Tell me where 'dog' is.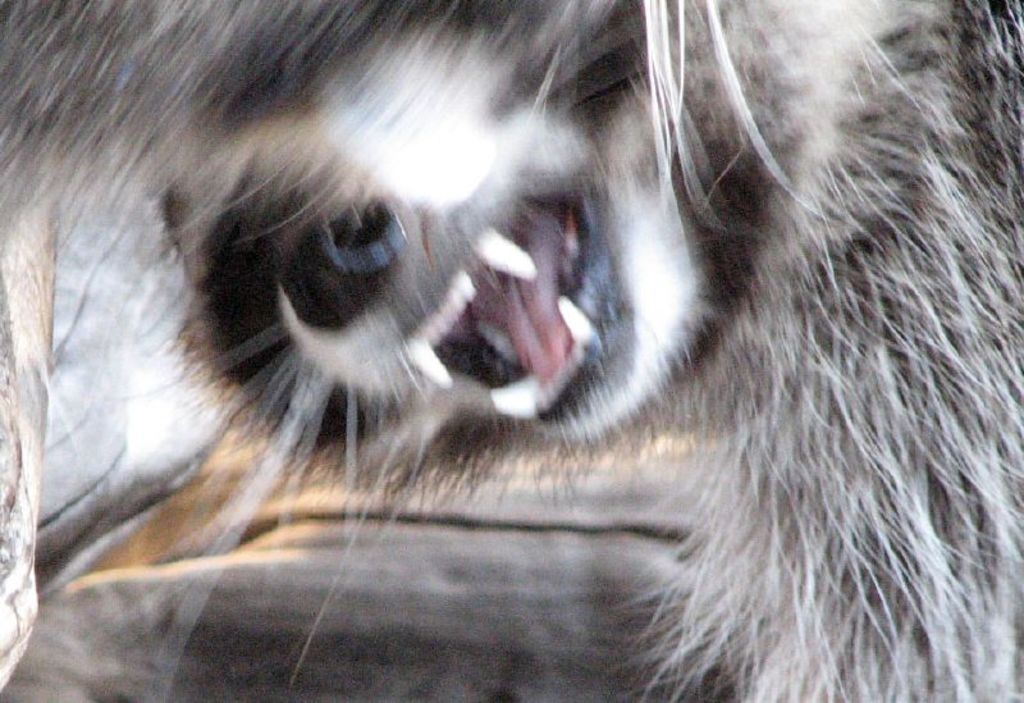
'dog' is at crop(0, 0, 1023, 702).
